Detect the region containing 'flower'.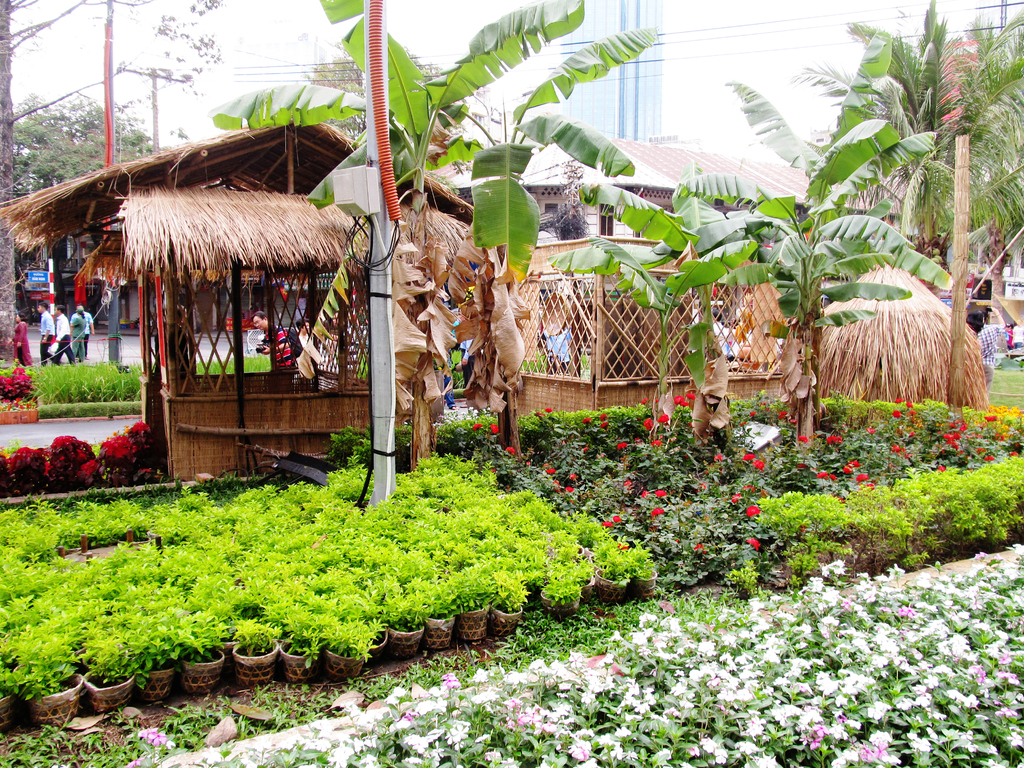
select_region(655, 488, 666, 497).
